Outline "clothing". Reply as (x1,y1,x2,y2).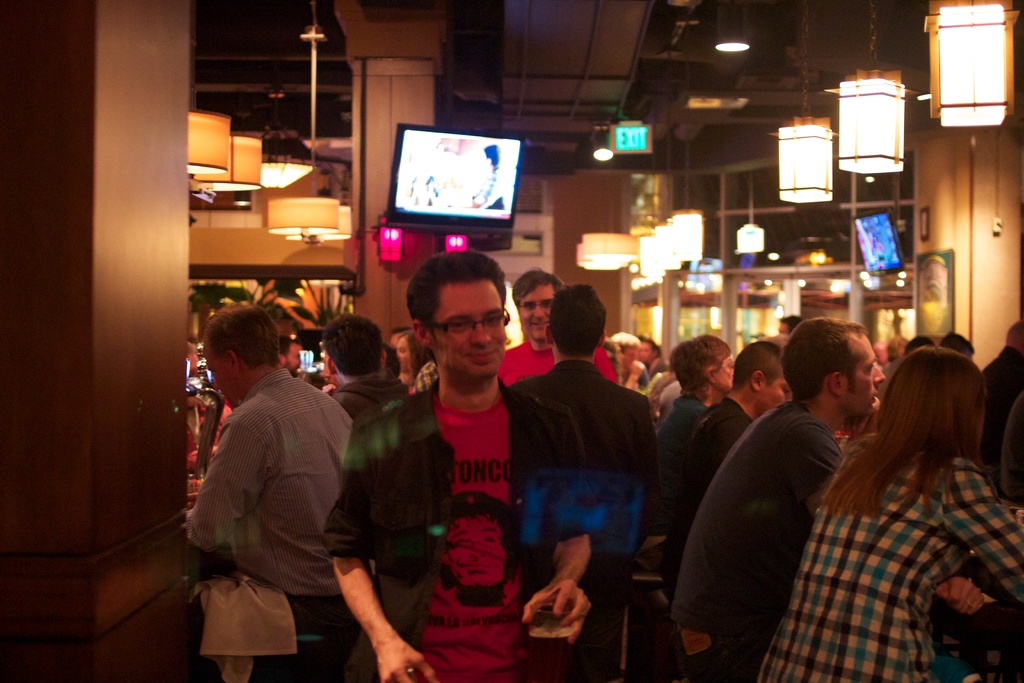
(643,387,756,588).
